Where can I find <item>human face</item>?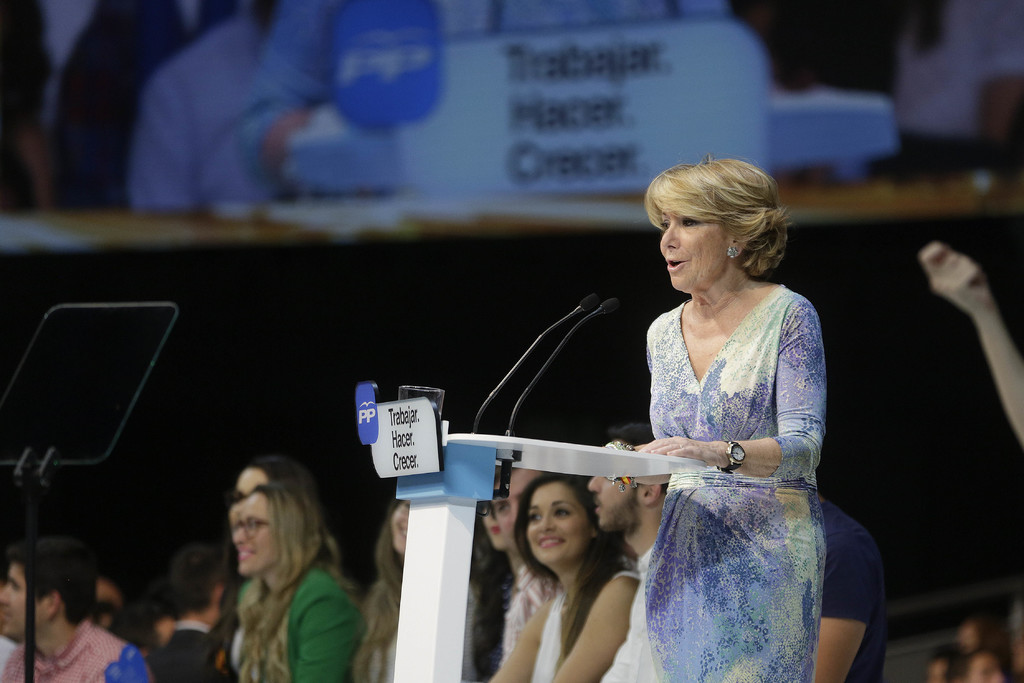
You can find it at [525,484,592,567].
